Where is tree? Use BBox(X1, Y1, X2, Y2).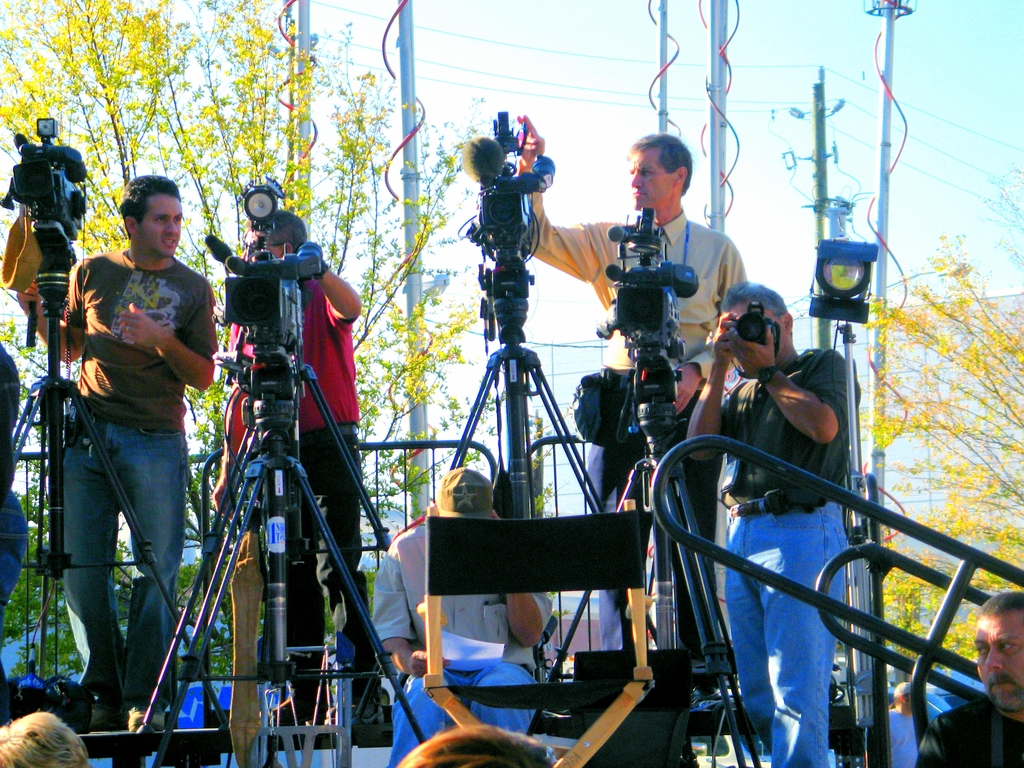
BBox(0, 0, 528, 552).
